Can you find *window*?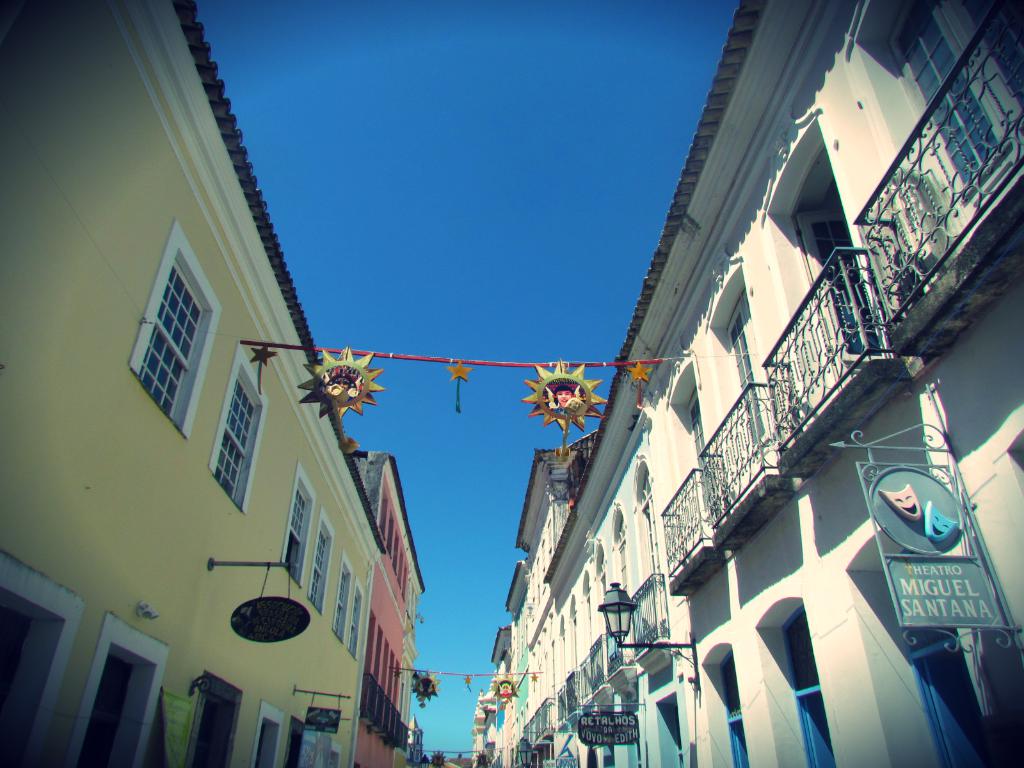
Yes, bounding box: BBox(305, 511, 337, 607).
